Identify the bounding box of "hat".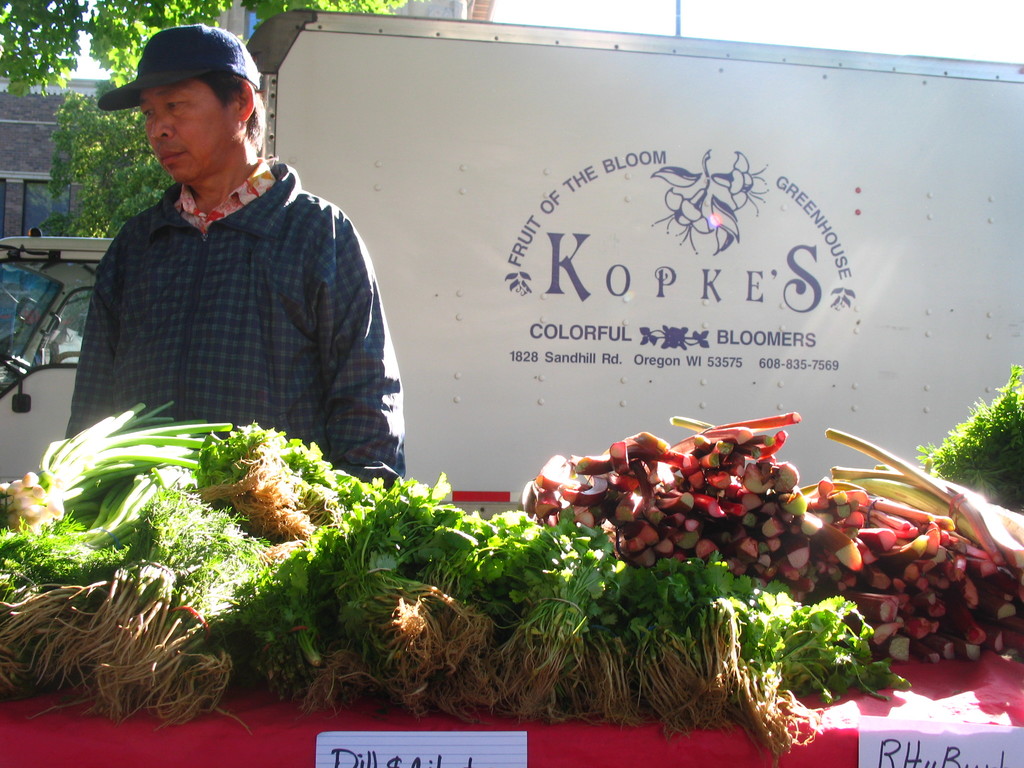
{"x1": 99, "y1": 21, "x2": 262, "y2": 114}.
